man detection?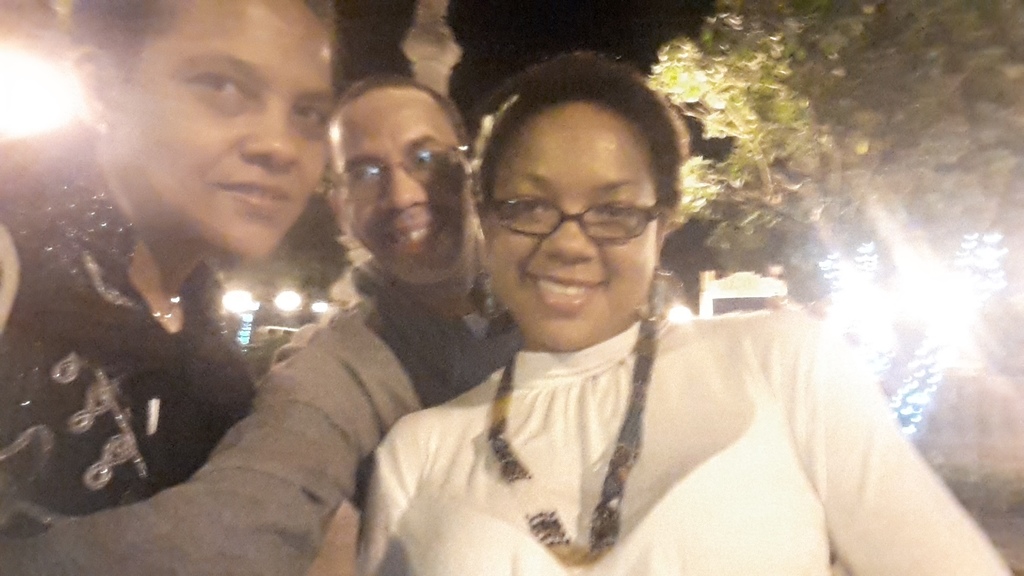
locate(0, 66, 676, 575)
